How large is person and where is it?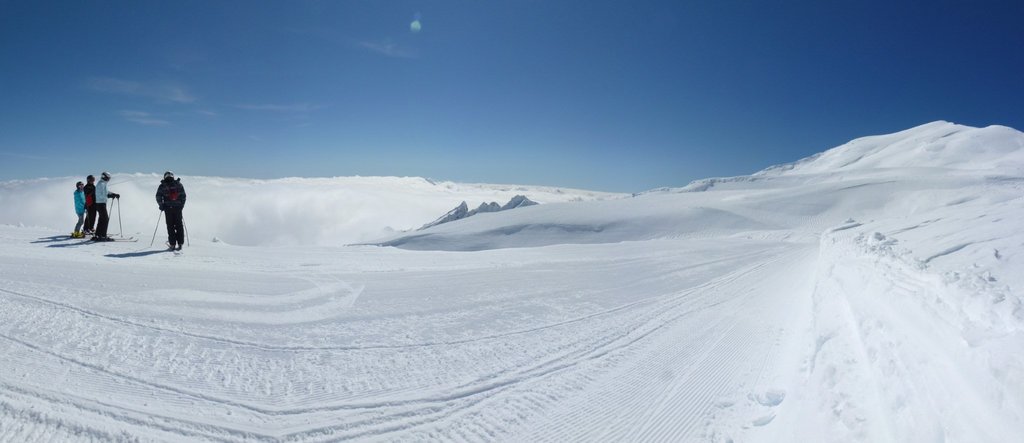
Bounding box: (85, 175, 94, 237).
